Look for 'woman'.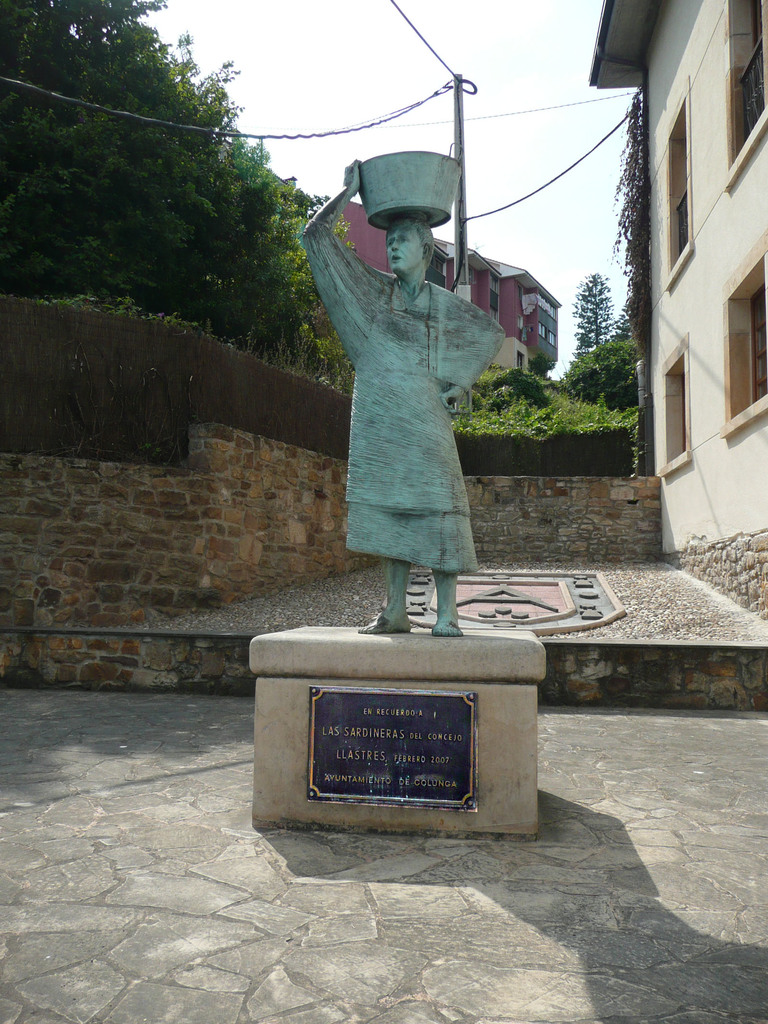
Found: region(307, 173, 484, 627).
